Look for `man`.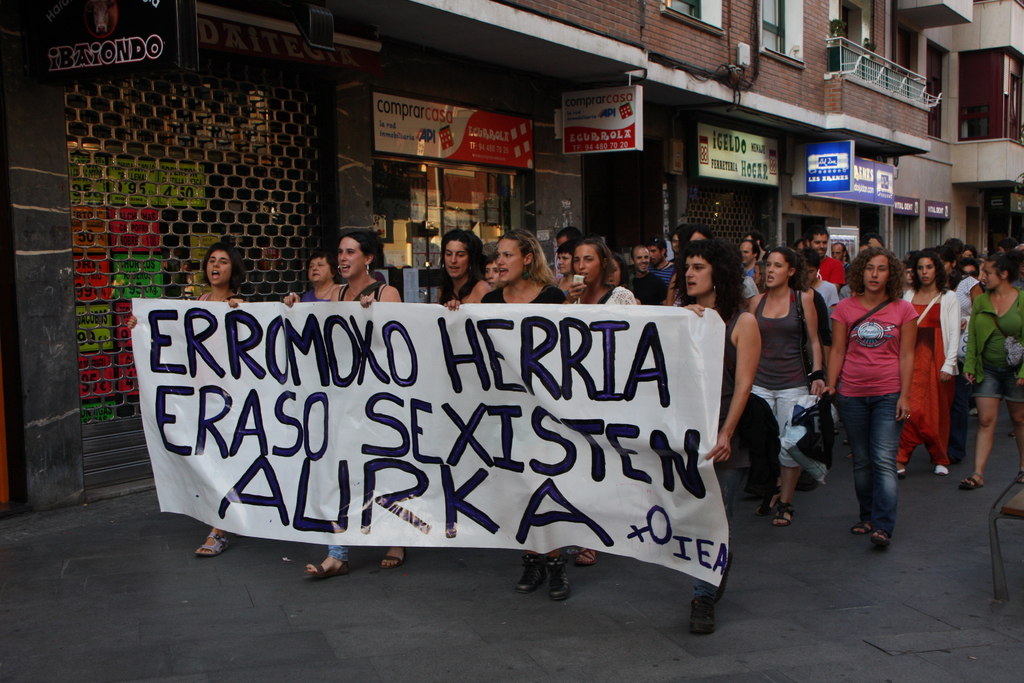
Found: crop(551, 229, 588, 281).
